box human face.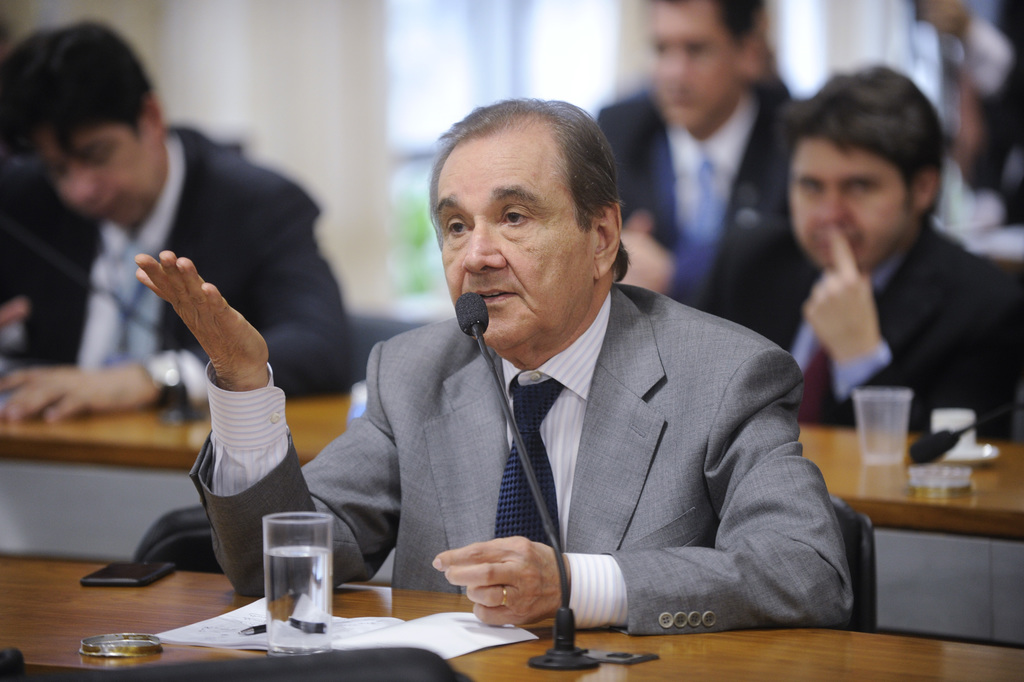
437 135 599 348.
